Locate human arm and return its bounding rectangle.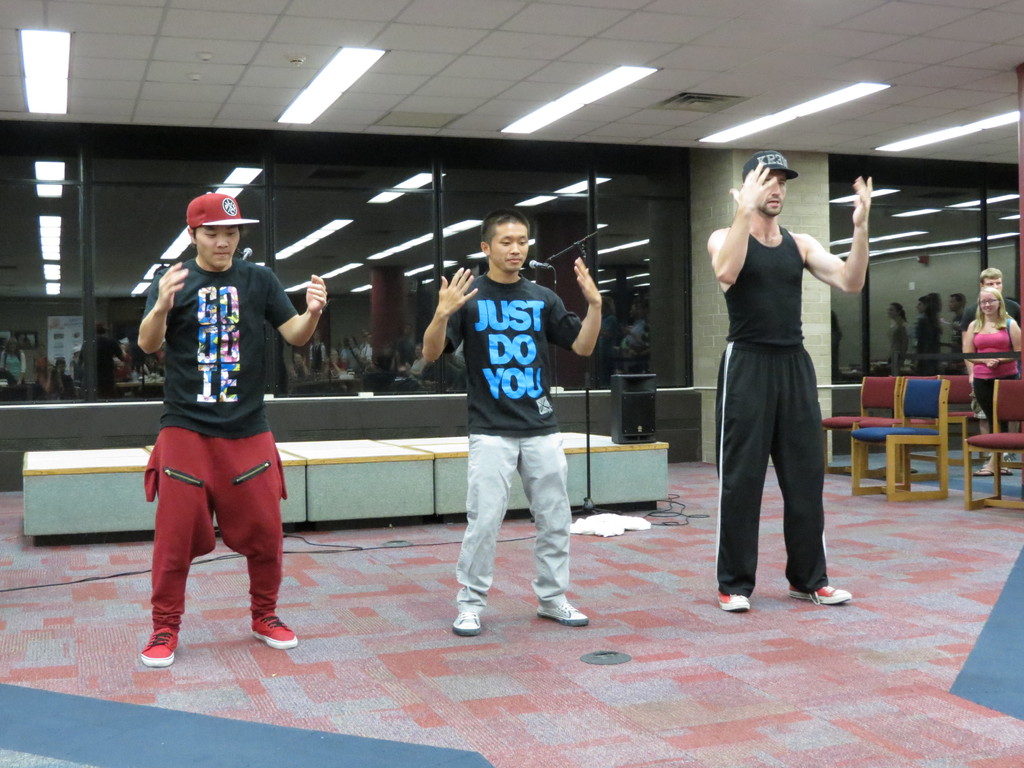
962 318 1000 365.
